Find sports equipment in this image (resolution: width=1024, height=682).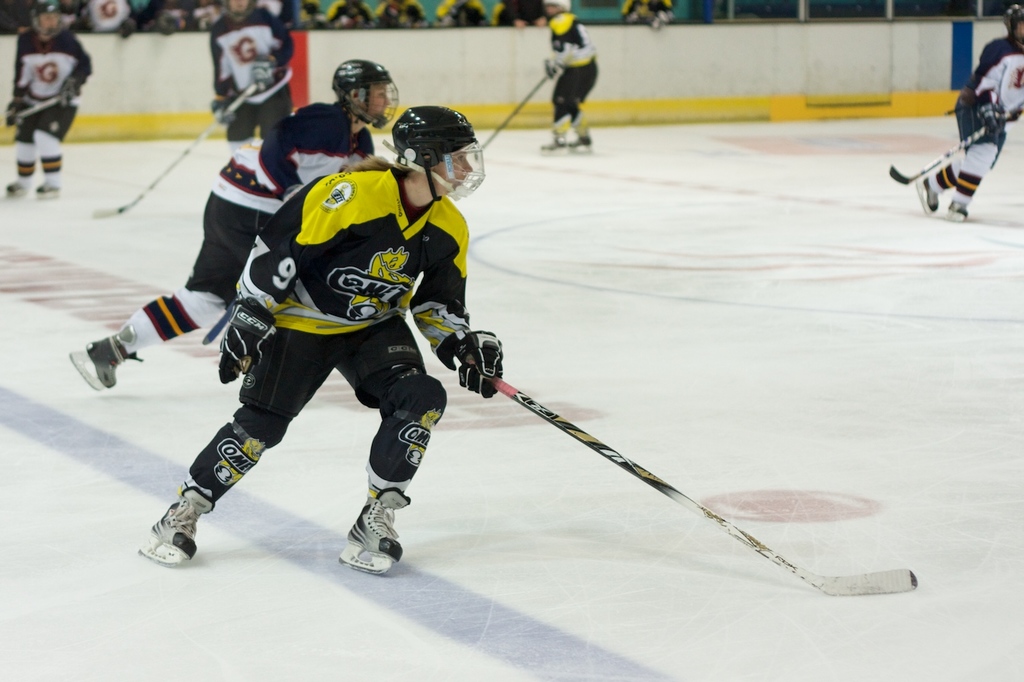
(left=915, top=176, right=941, bottom=216).
